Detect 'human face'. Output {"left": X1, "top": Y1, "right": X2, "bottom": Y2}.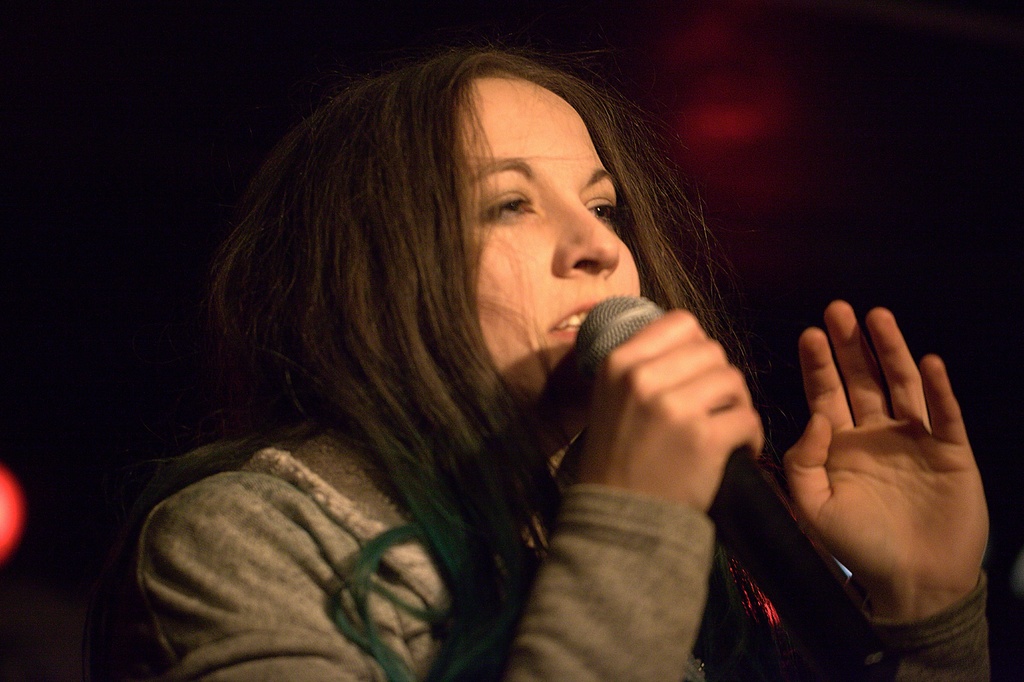
{"left": 454, "top": 102, "right": 647, "bottom": 414}.
